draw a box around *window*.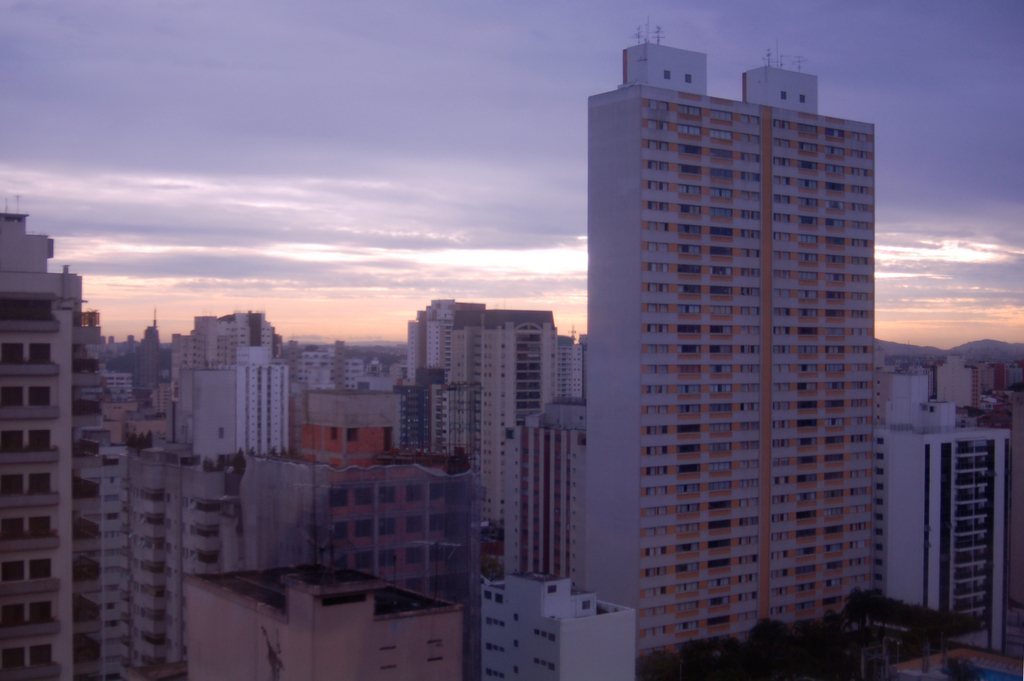
852/238/868/246.
